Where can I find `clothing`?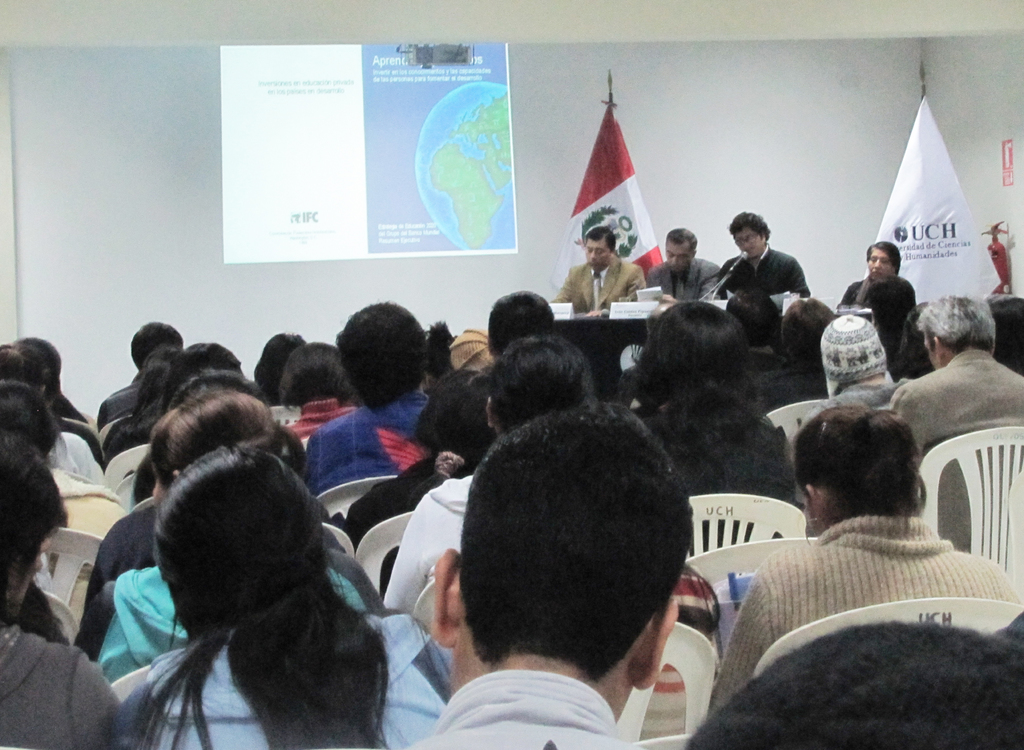
You can find it at region(881, 342, 1023, 556).
